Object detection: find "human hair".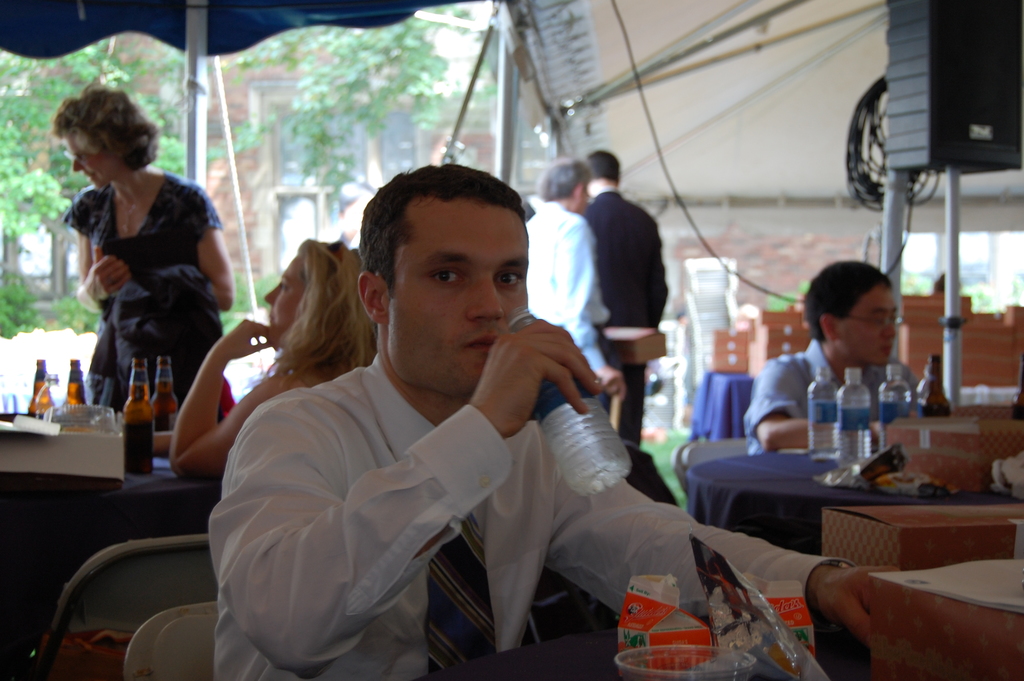
{"x1": 262, "y1": 233, "x2": 378, "y2": 388}.
